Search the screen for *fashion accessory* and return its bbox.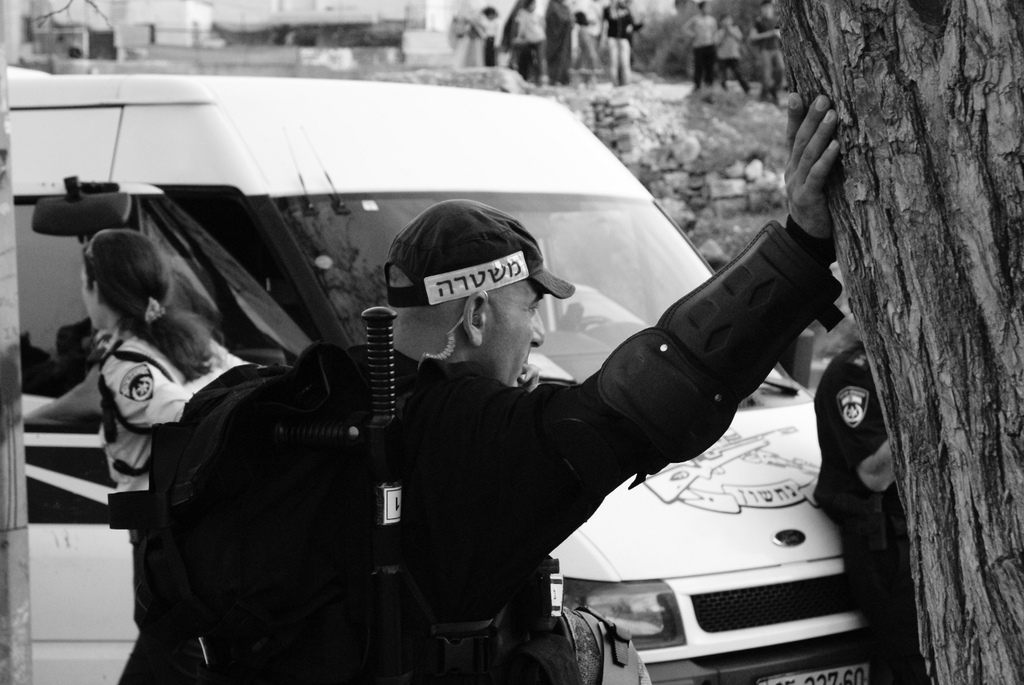
Found: {"left": 144, "top": 297, "right": 171, "bottom": 324}.
